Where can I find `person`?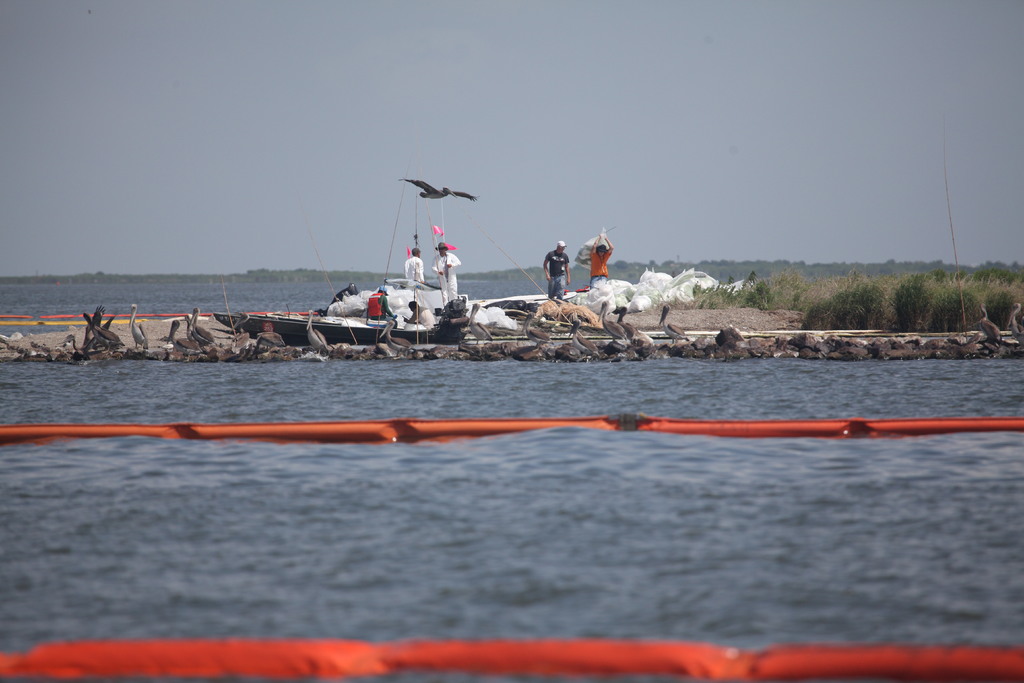
You can find it at <box>427,243,461,305</box>.
